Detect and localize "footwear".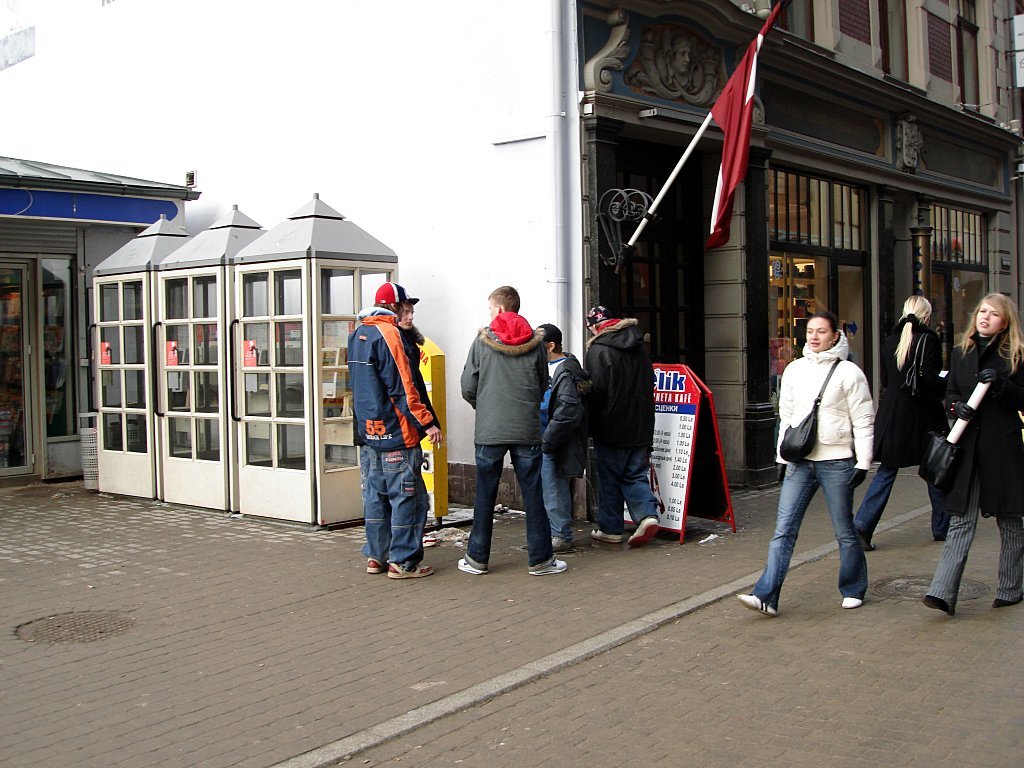
Localized at x1=419 y1=532 x2=438 y2=551.
